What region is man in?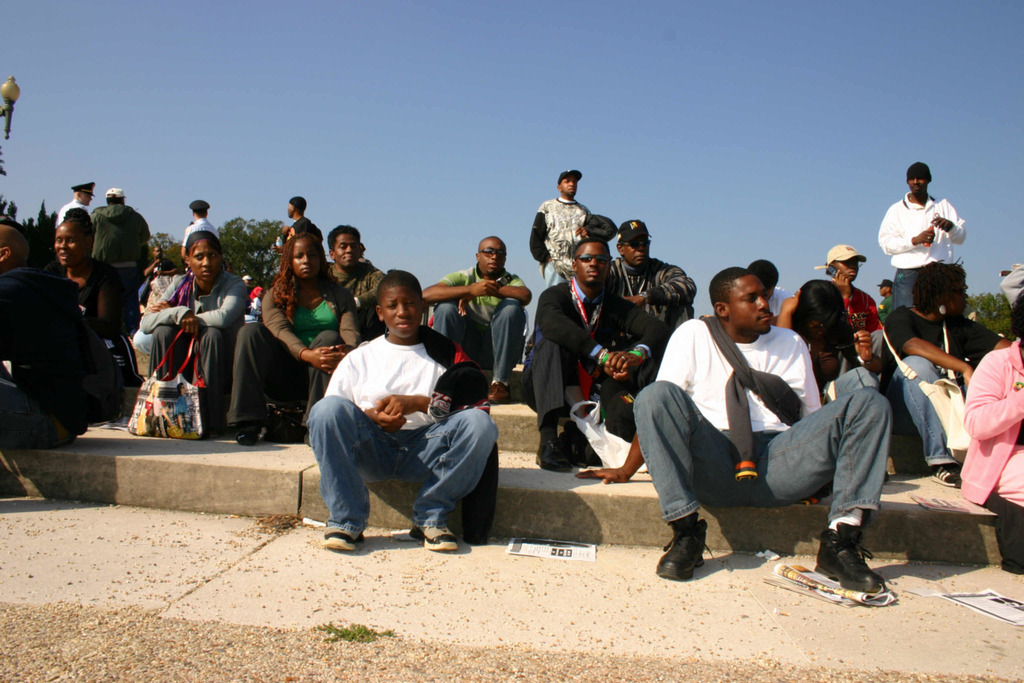
locate(177, 199, 220, 256).
